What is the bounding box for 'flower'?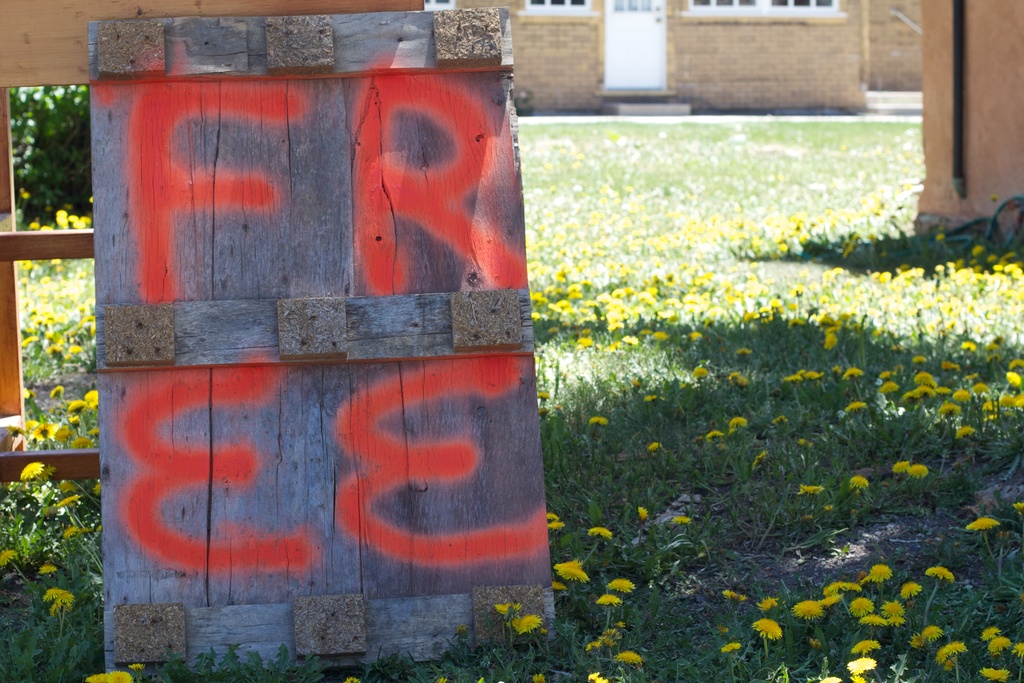
{"x1": 847, "y1": 656, "x2": 875, "y2": 673}.
